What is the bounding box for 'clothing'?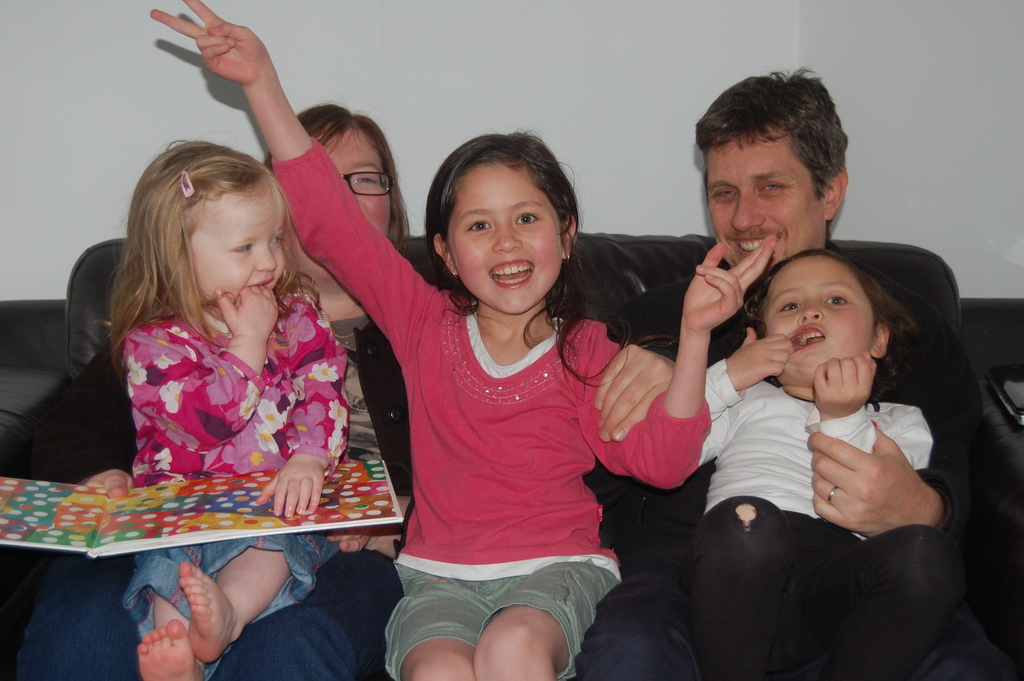
[271, 135, 714, 680].
